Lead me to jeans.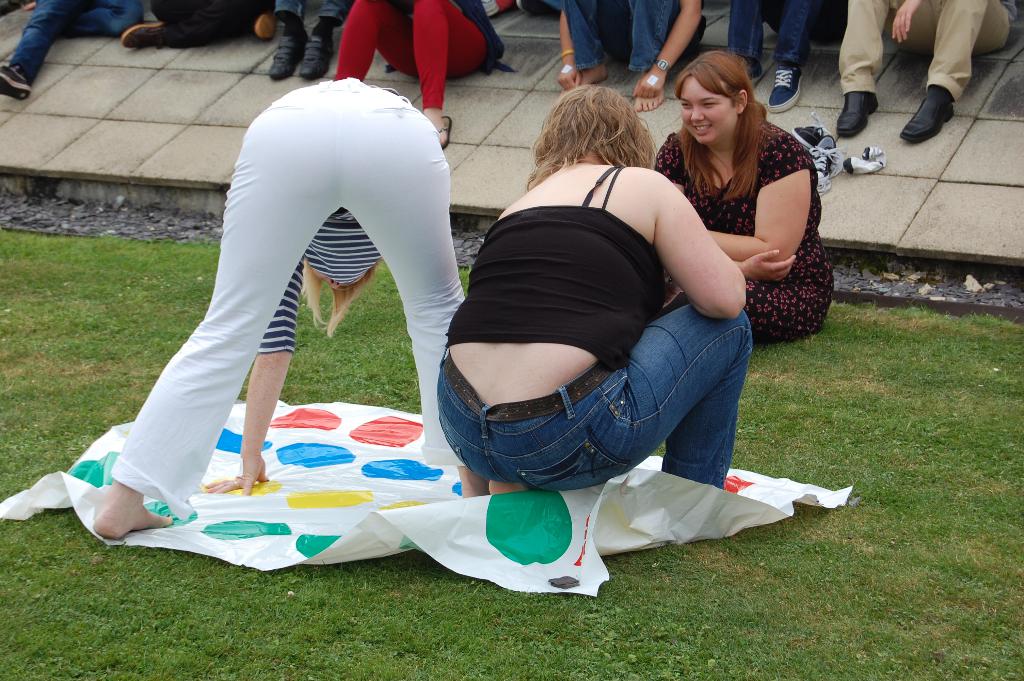
Lead to left=424, top=272, right=780, bottom=523.
